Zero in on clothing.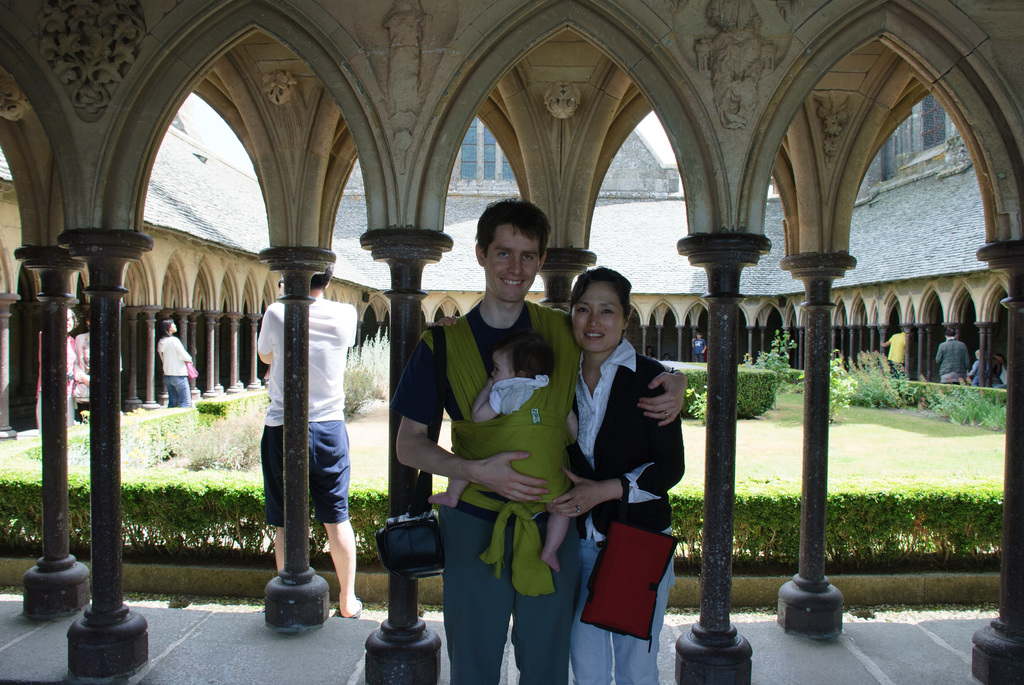
Zeroed in: (940, 336, 969, 391).
